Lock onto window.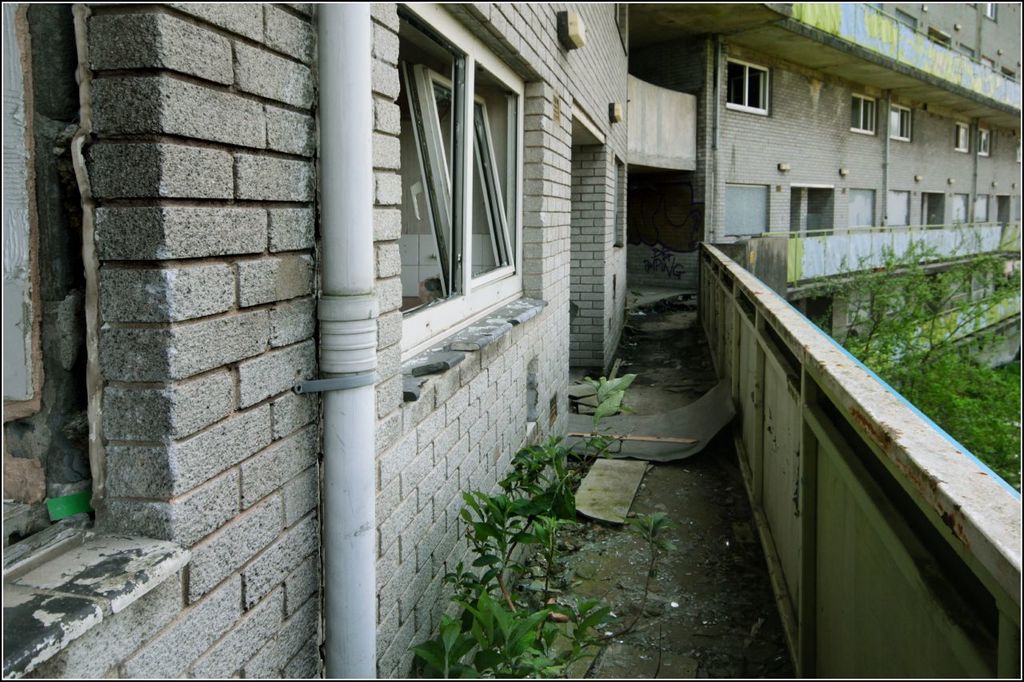
Locked: bbox(948, 188, 970, 222).
